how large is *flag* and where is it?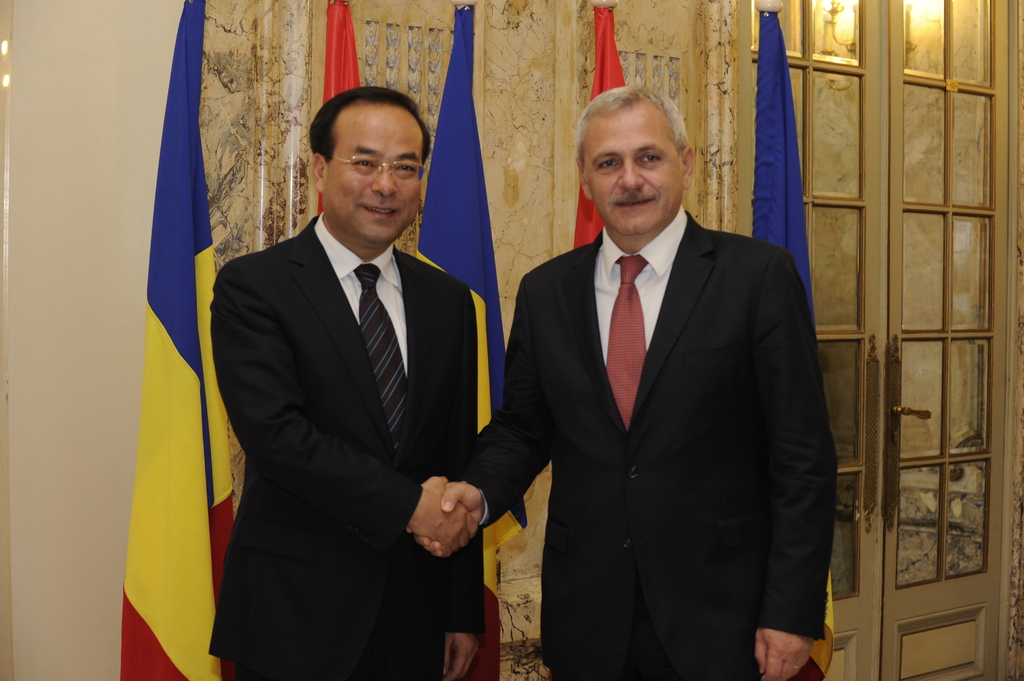
Bounding box: 411,4,522,608.
